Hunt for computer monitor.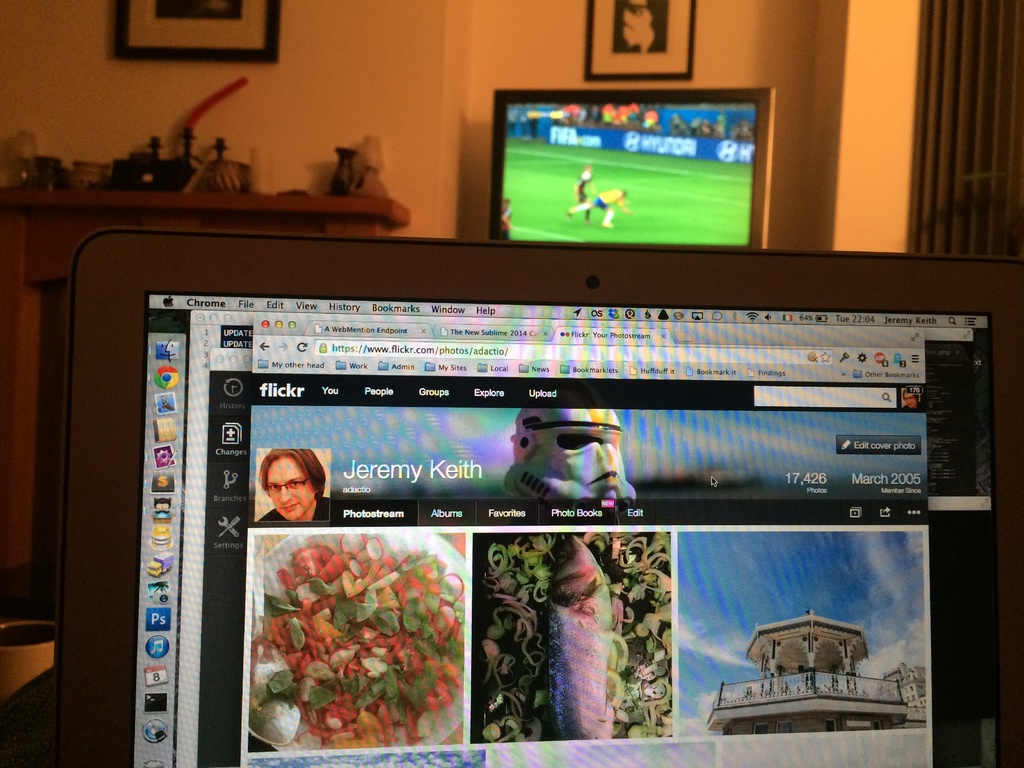
Hunted down at [left=486, top=80, right=778, bottom=253].
